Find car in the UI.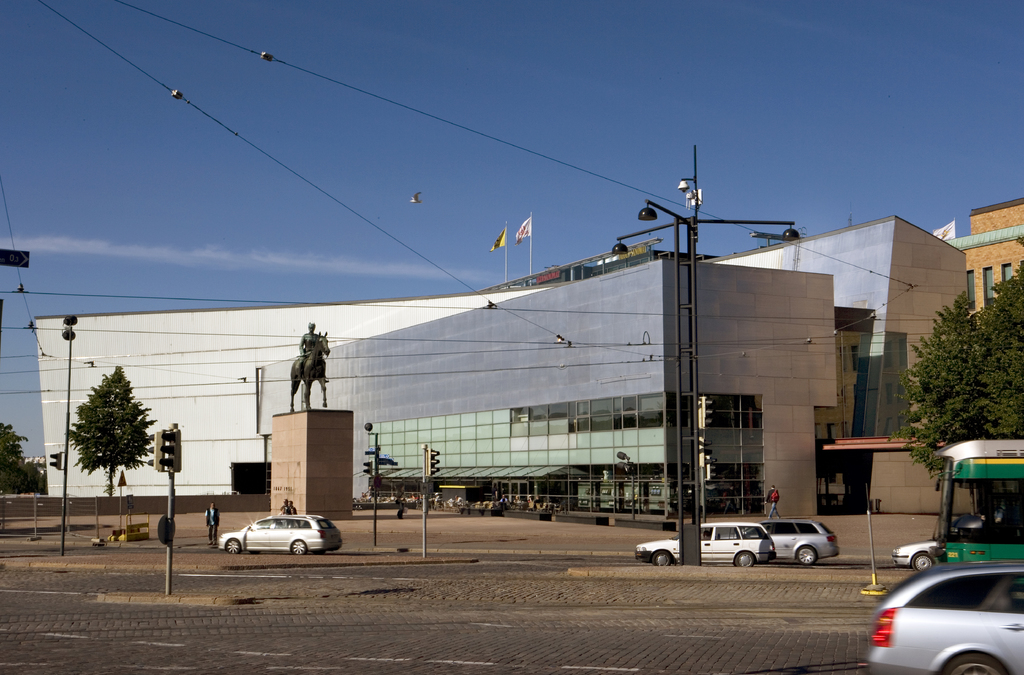
UI element at x1=202 y1=510 x2=337 y2=561.
